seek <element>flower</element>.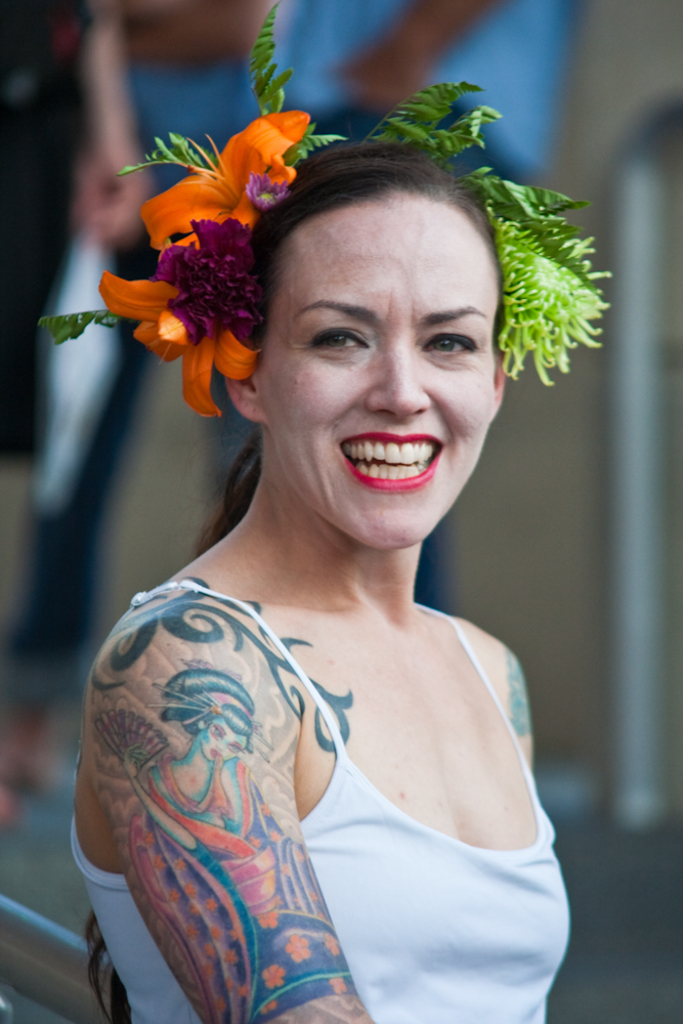
(x1=153, y1=114, x2=307, y2=242).
